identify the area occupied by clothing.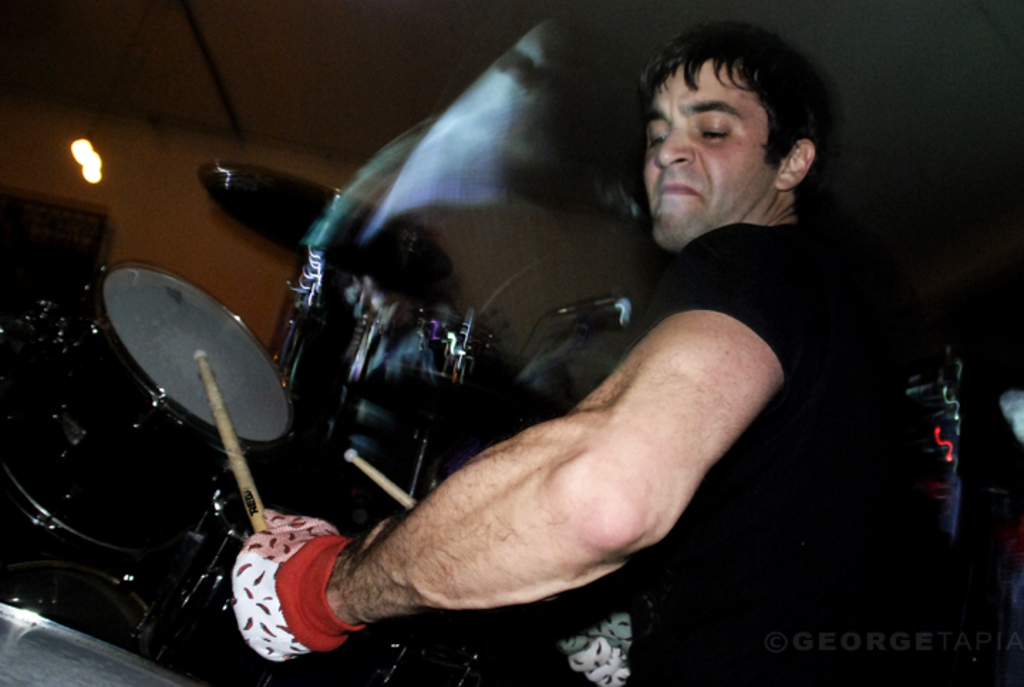
Area: [629, 219, 929, 684].
